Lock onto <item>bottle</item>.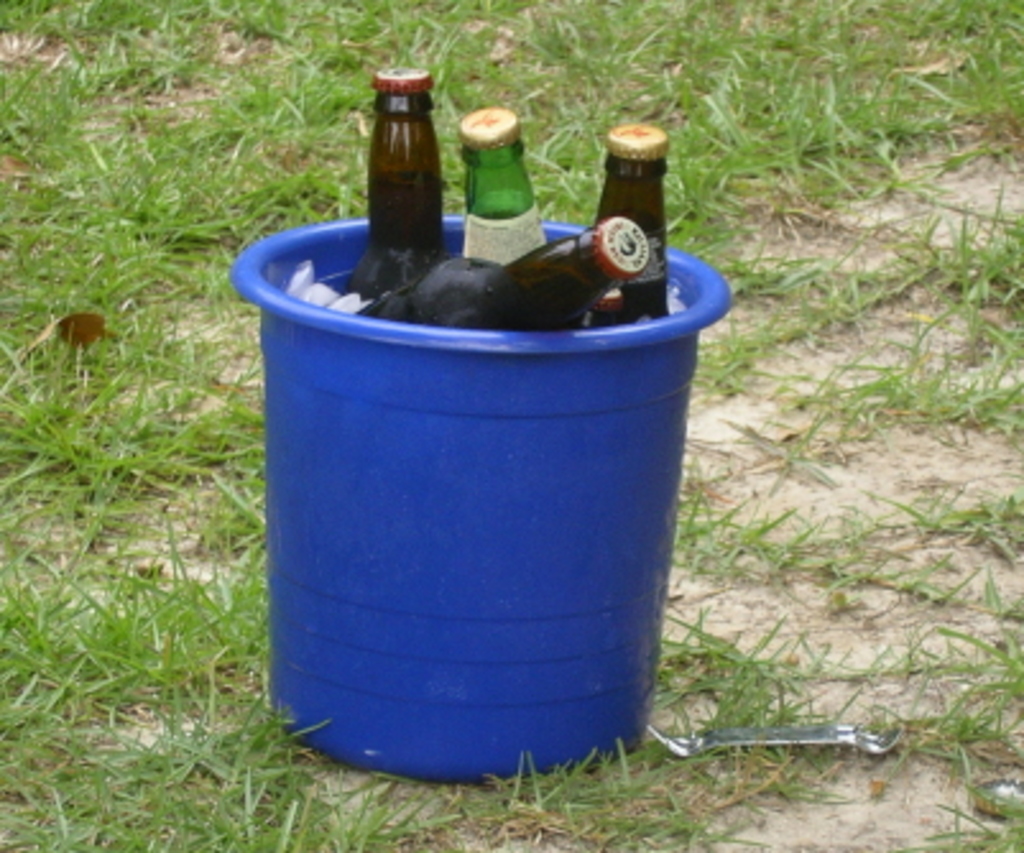
Locked: {"x1": 447, "y1": 107, "x2": 559, "y2": 268}.
